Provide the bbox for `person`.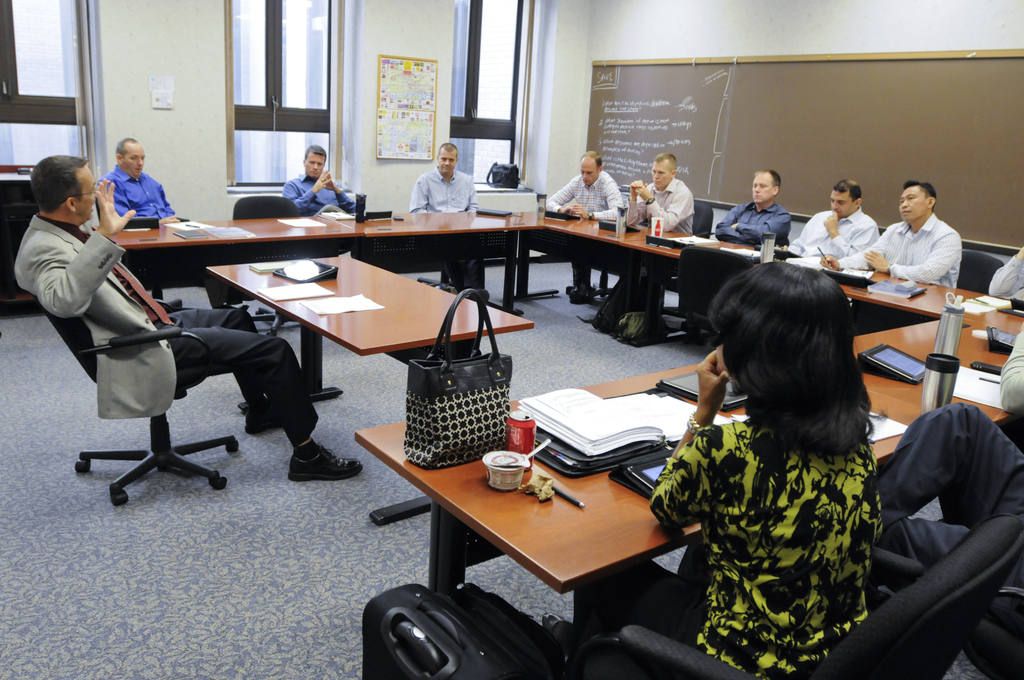
locate(714, 170, 788, 248).
